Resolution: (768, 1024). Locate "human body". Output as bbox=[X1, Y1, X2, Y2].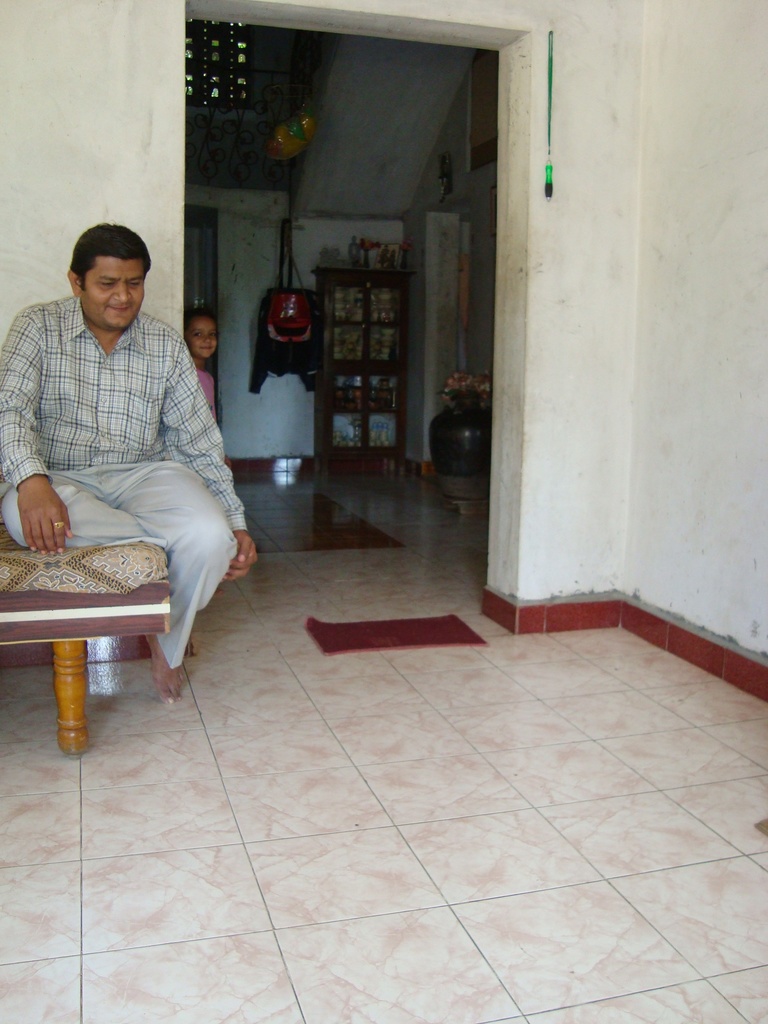
bbox=[191, 307, 227, 405].
